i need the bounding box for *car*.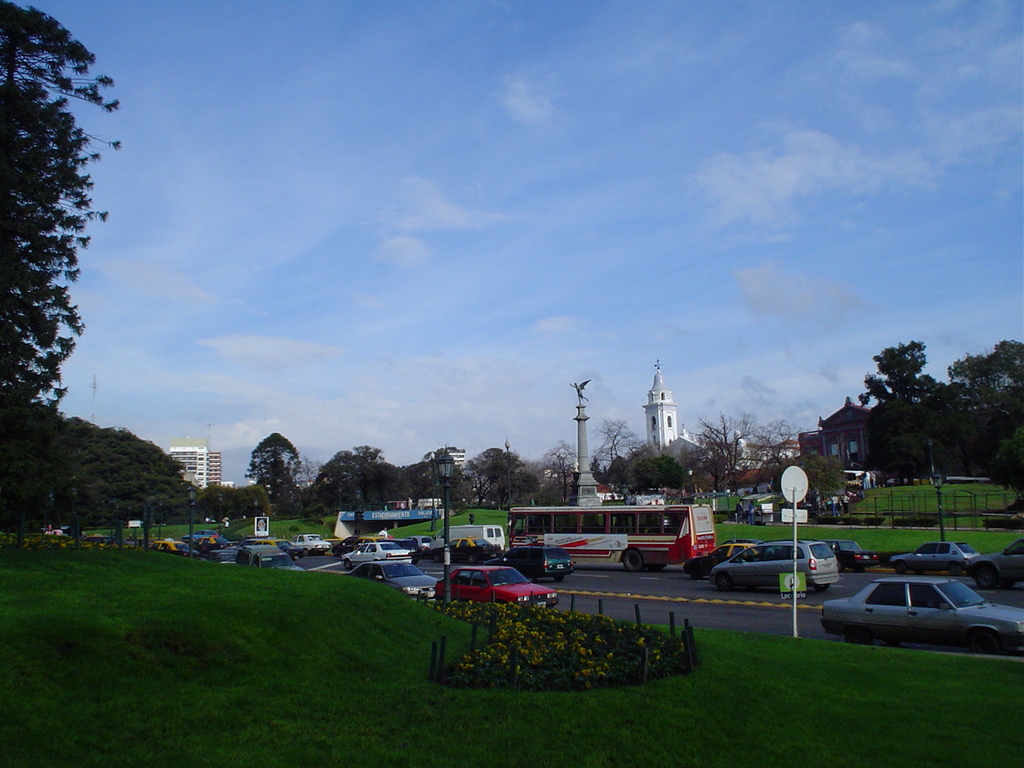
Here it is: region(434, 556, 561, 616).
